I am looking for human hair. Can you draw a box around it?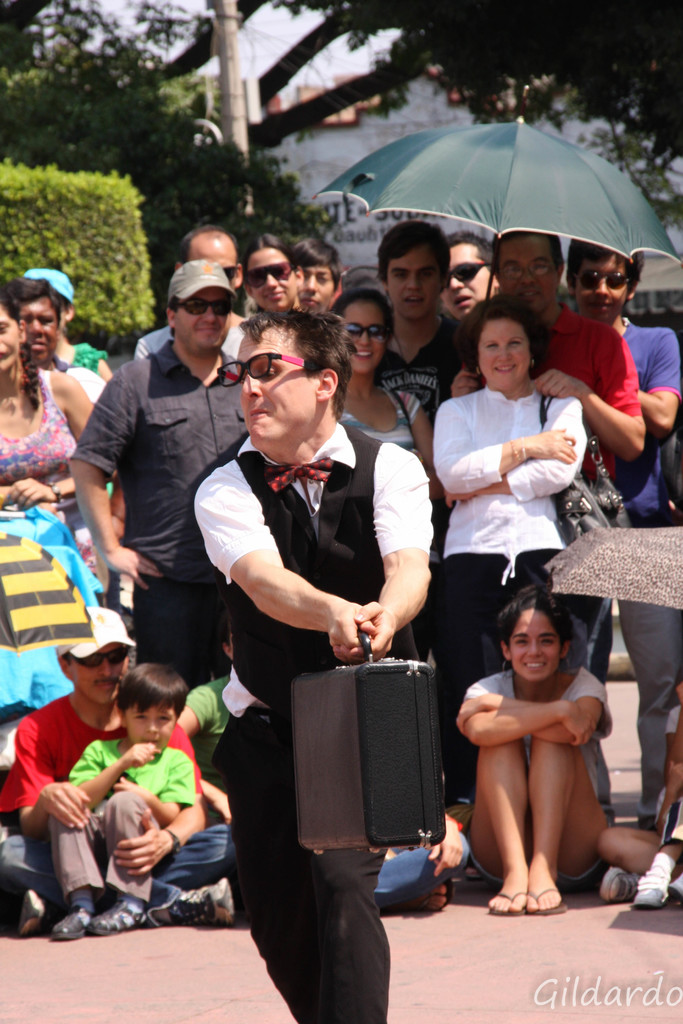
Sure, the bounding box is 491, 595, 572, 653.
